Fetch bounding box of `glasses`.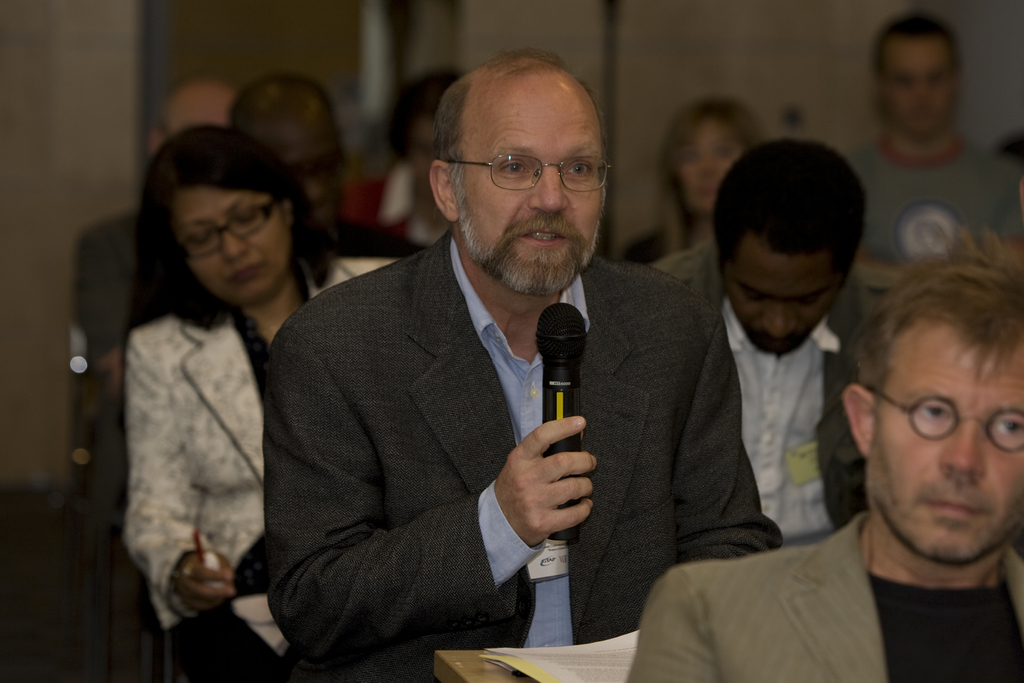
Bbox: Rect(866, 391, 1023, 457).
